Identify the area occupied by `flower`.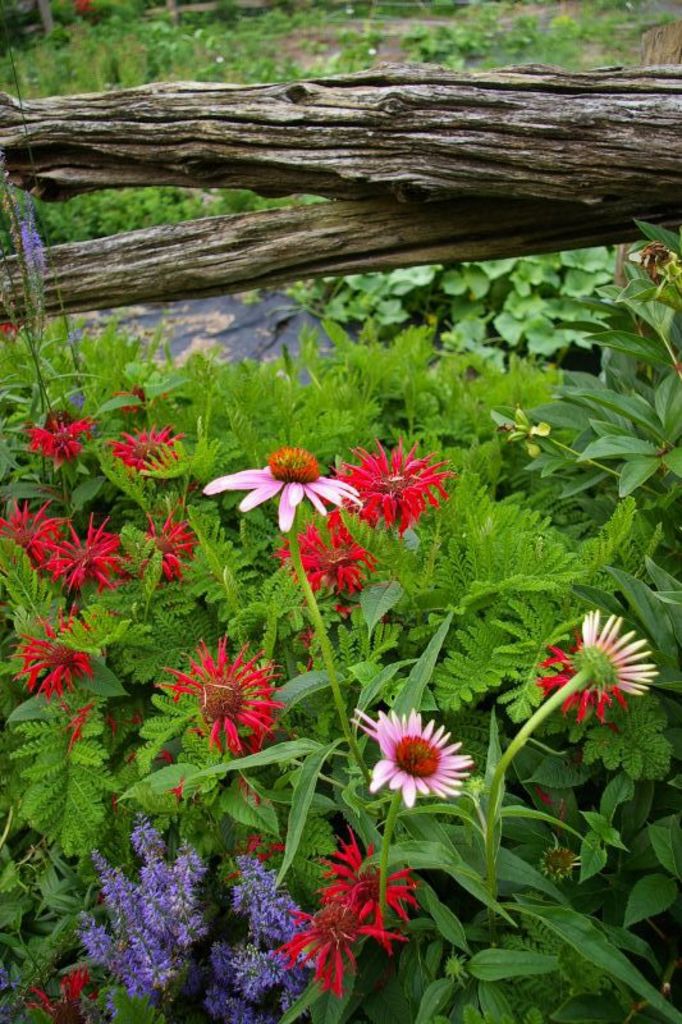
Area: <region>569, 604, 658, 701</region>.
